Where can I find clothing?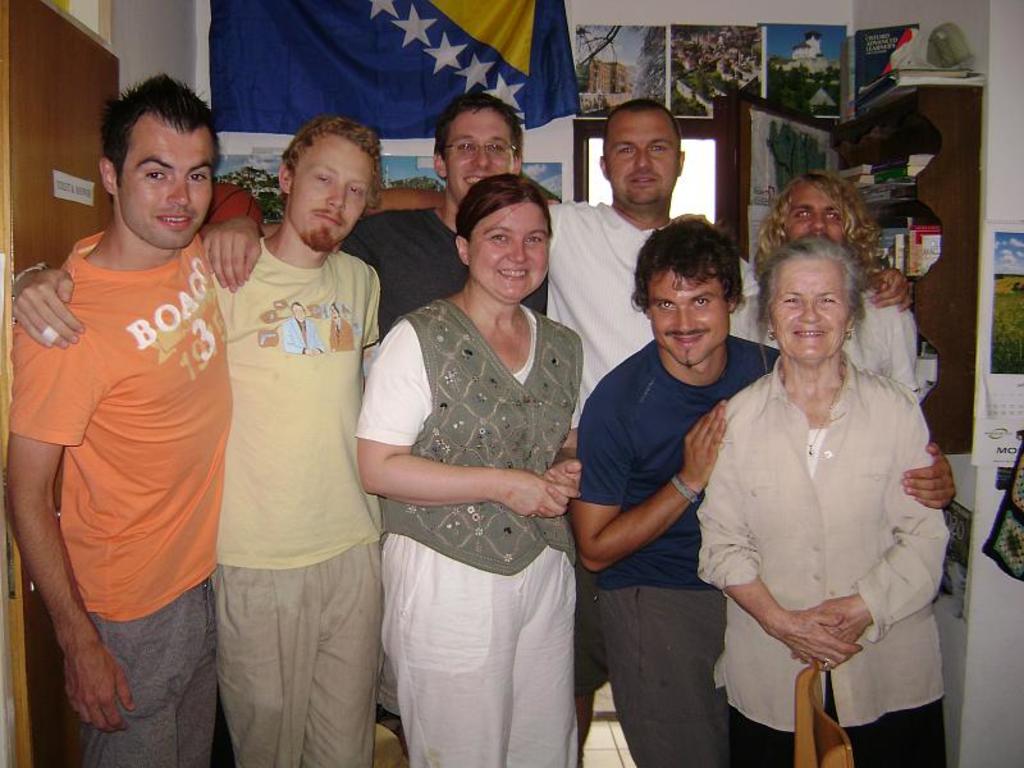
You can find it at 353, 202, 457, 307.
